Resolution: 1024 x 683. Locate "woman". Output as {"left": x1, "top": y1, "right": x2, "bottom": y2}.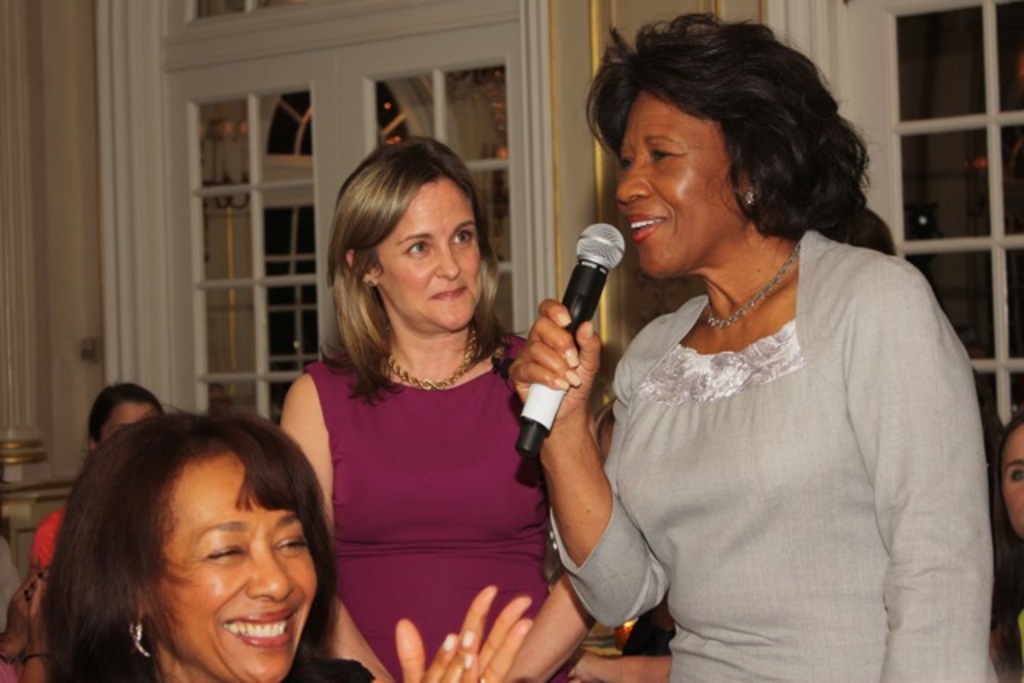
{"left": 278, "top": 171, "right": 605, "bottom": 681}.
